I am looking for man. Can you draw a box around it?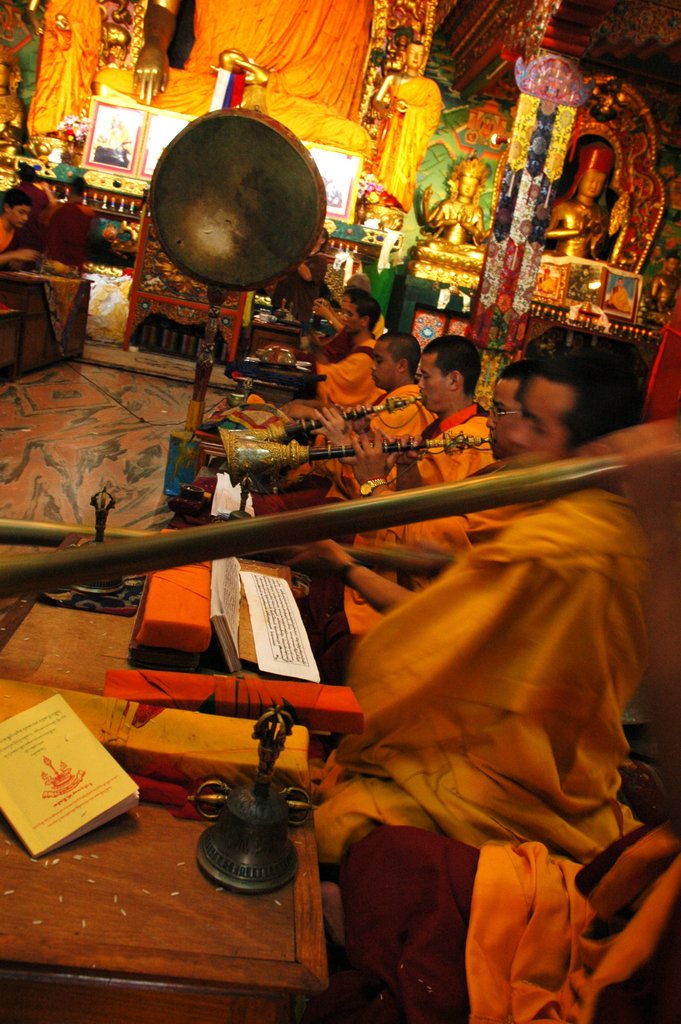
Sure, the bounding box is x1=267 y1=227 x2=337 y2=333.
